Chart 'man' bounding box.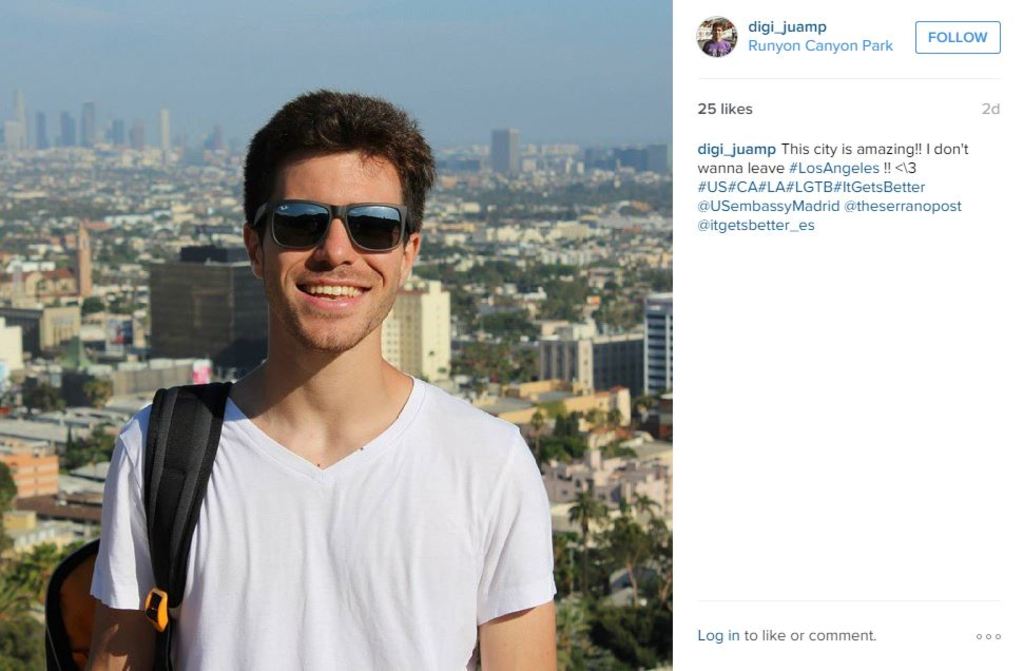
Charted: pyautogui.locateOnScreen(704, 22, 733, 57).
